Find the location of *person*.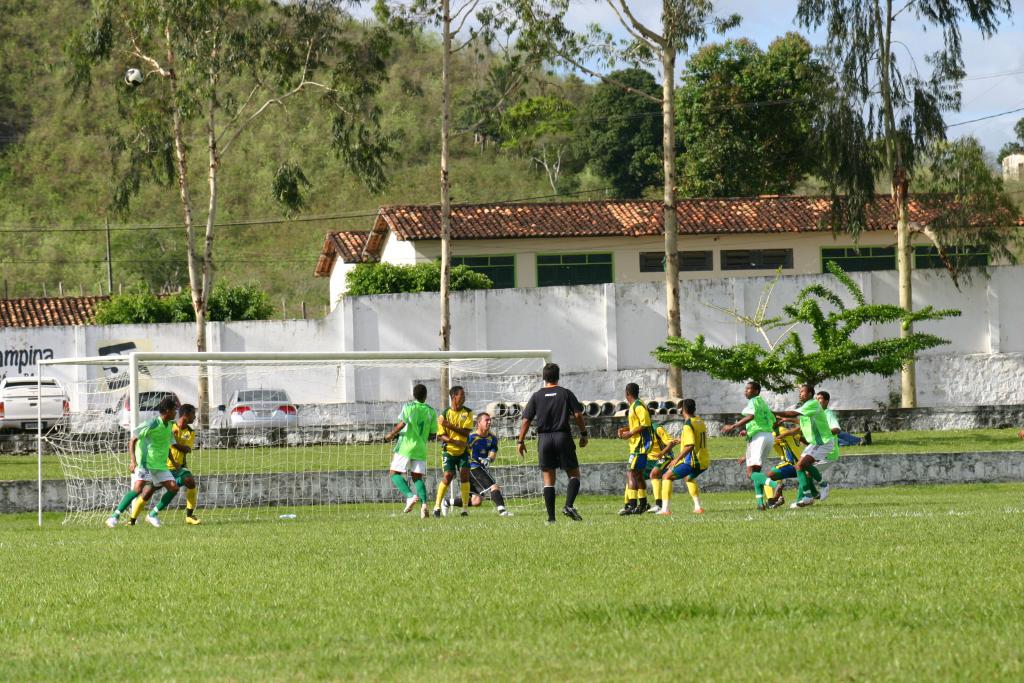
Location: 107/402/195/532.
